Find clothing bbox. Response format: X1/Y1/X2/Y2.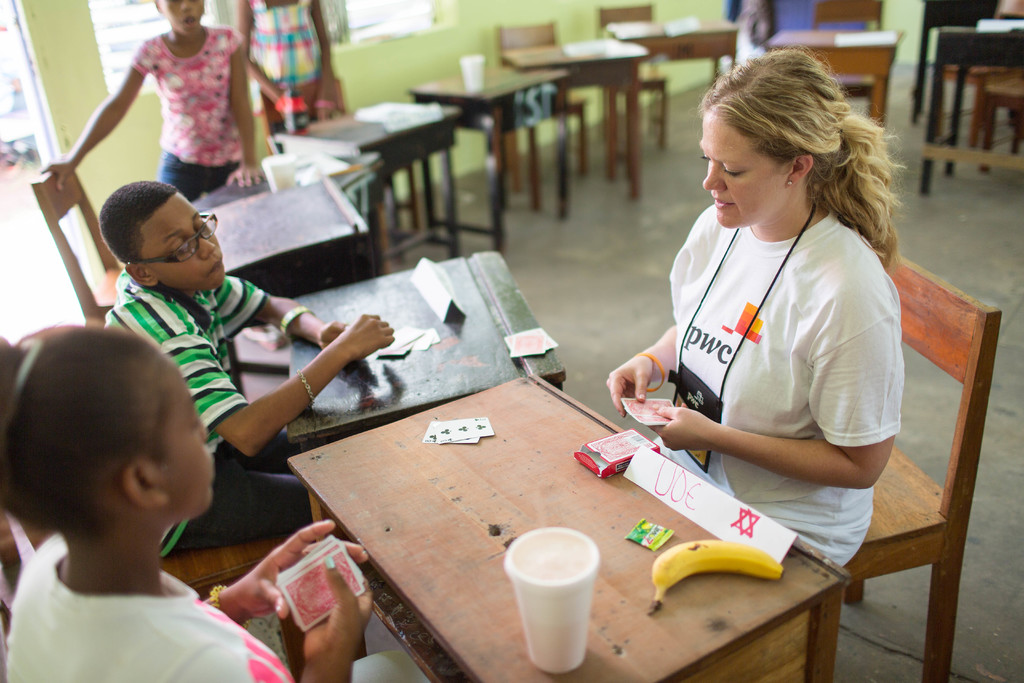
95/260/388/574.
